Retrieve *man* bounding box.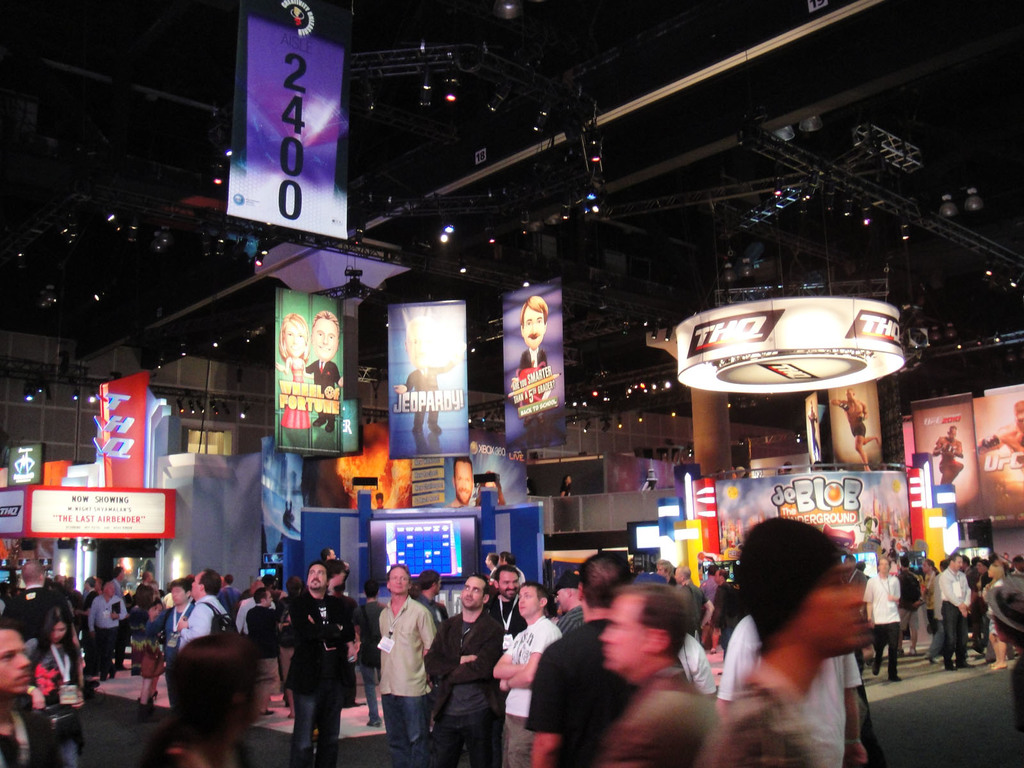
Bounding box: bbox=(178, 574, 232, 669).
